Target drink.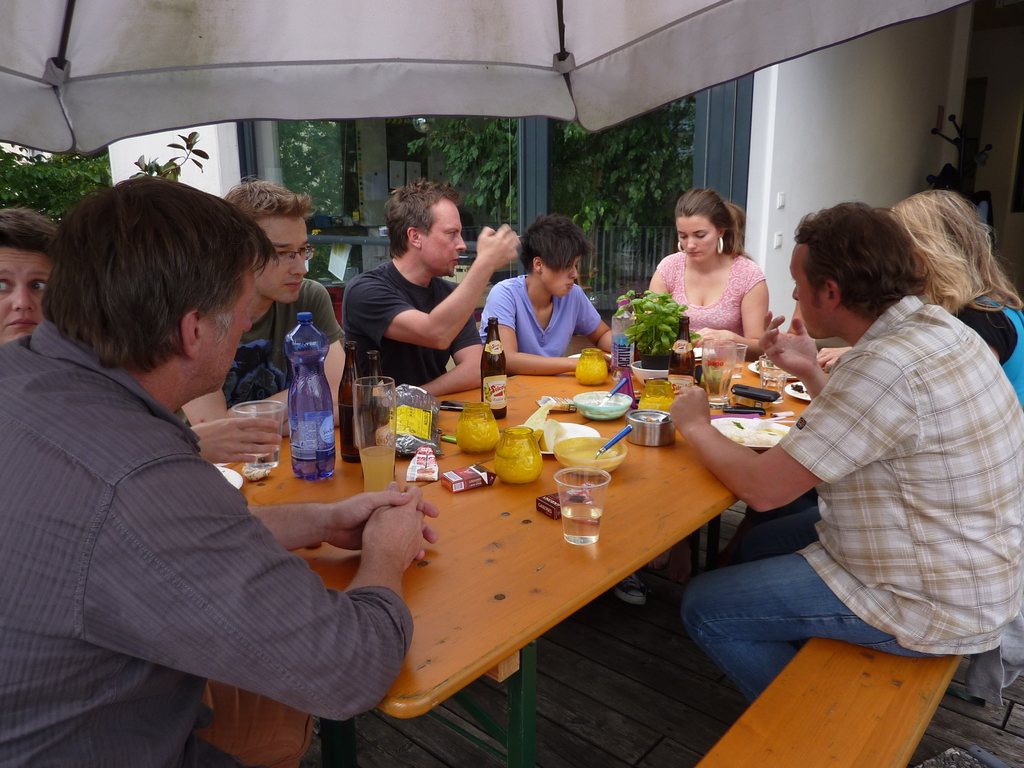
Target region: (358,446,399,498).
